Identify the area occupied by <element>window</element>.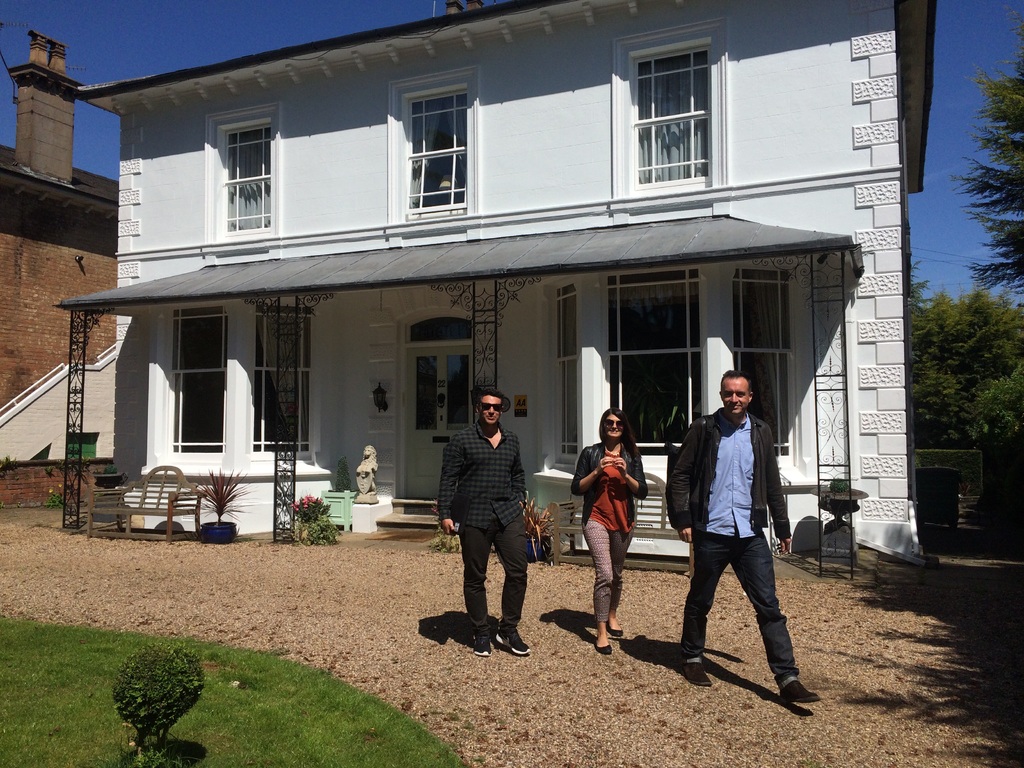
Area: {"x1": 604, "y1": 268, "x2": 702, "y2": 460}.
